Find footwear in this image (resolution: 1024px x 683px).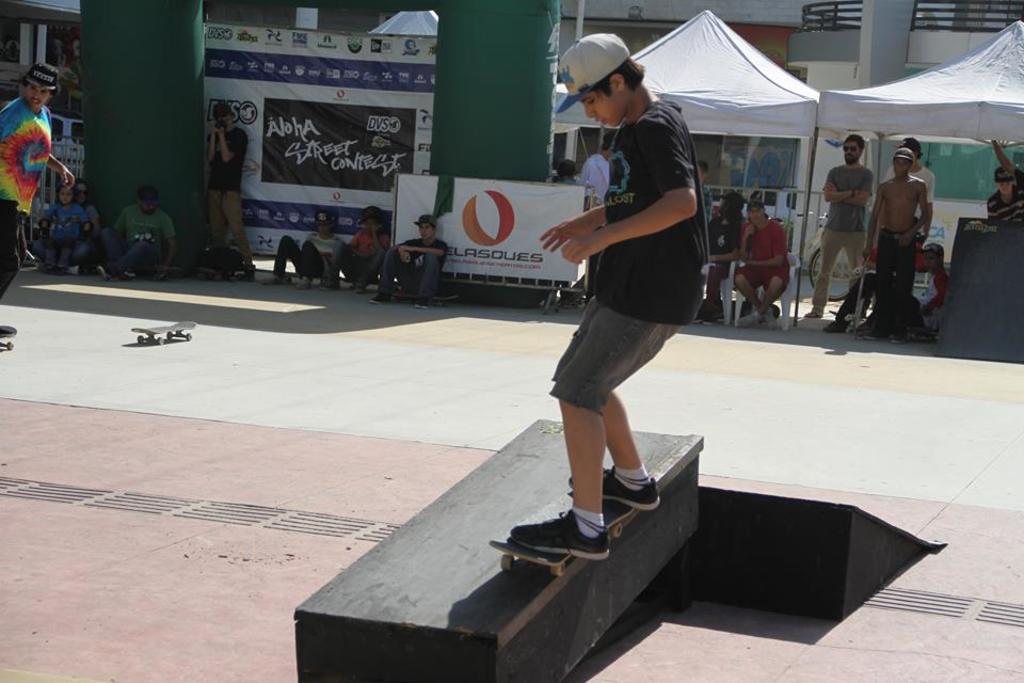
region(321, 275, 338, 289).
